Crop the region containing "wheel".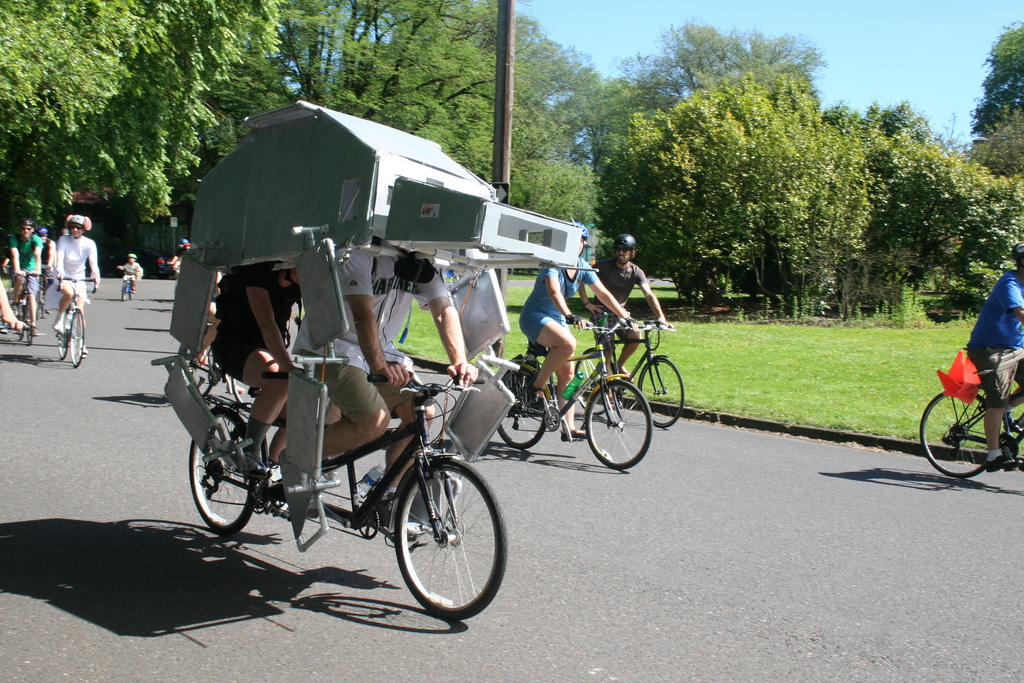
Crop region: 922 395 1002 478.
